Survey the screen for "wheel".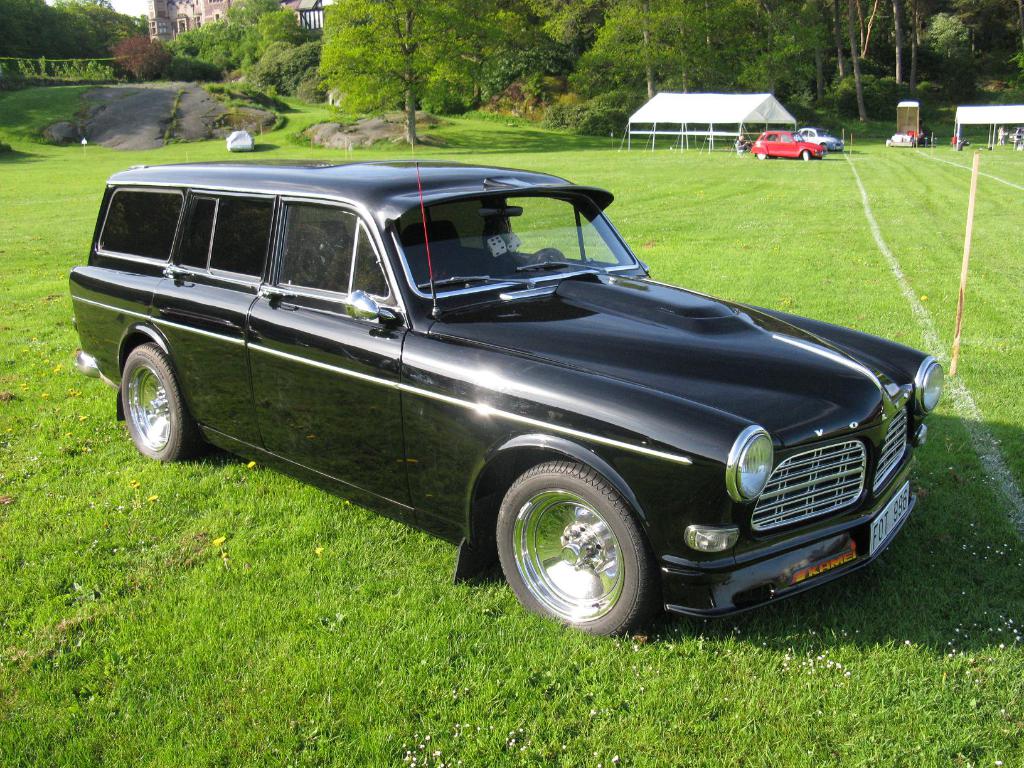
Survey found: bbox(121, 344, 202, 466).
